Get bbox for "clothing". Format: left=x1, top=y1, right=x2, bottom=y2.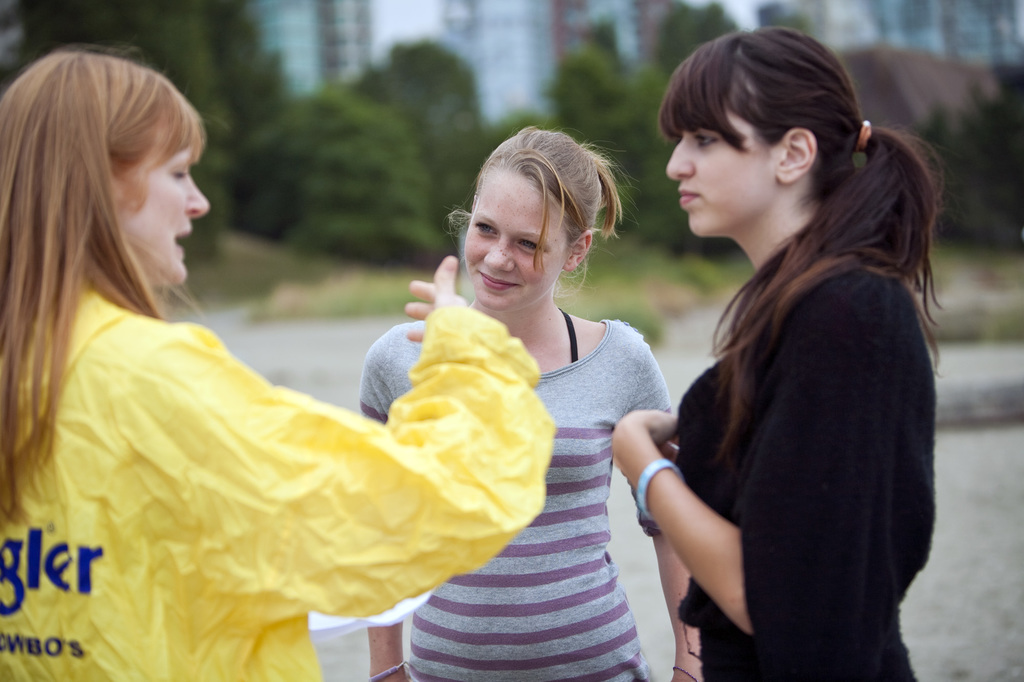
left=0, top=284, right=556, bottom=681.
